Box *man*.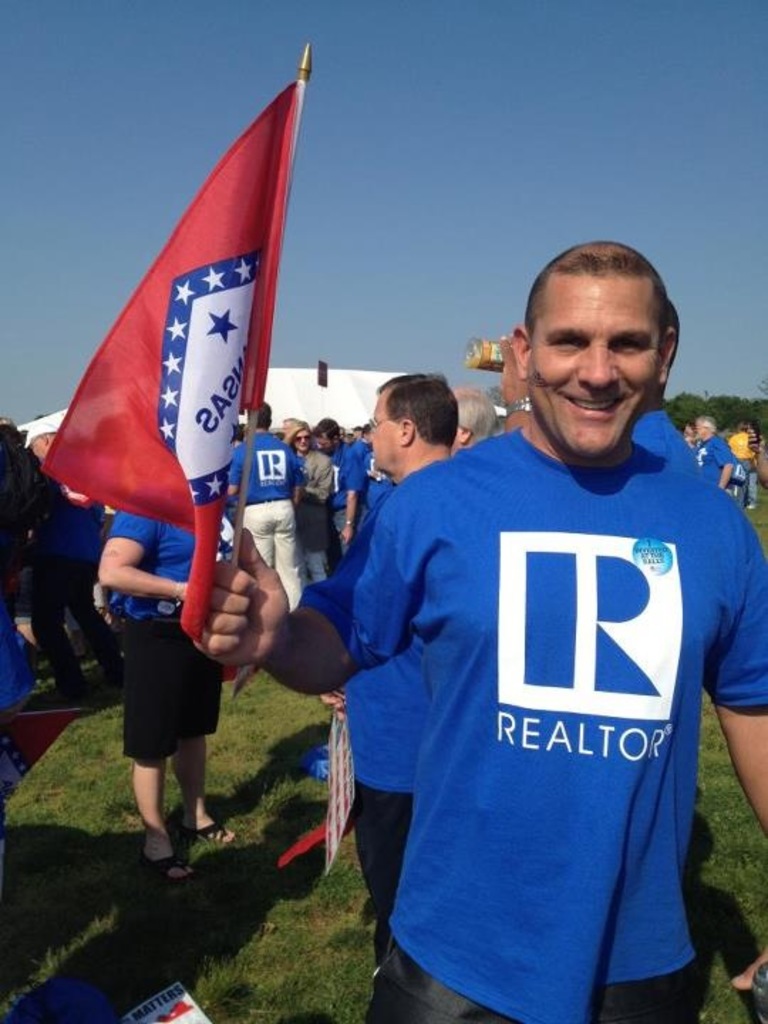
left=344, top=418, right=373, bottom=464.
